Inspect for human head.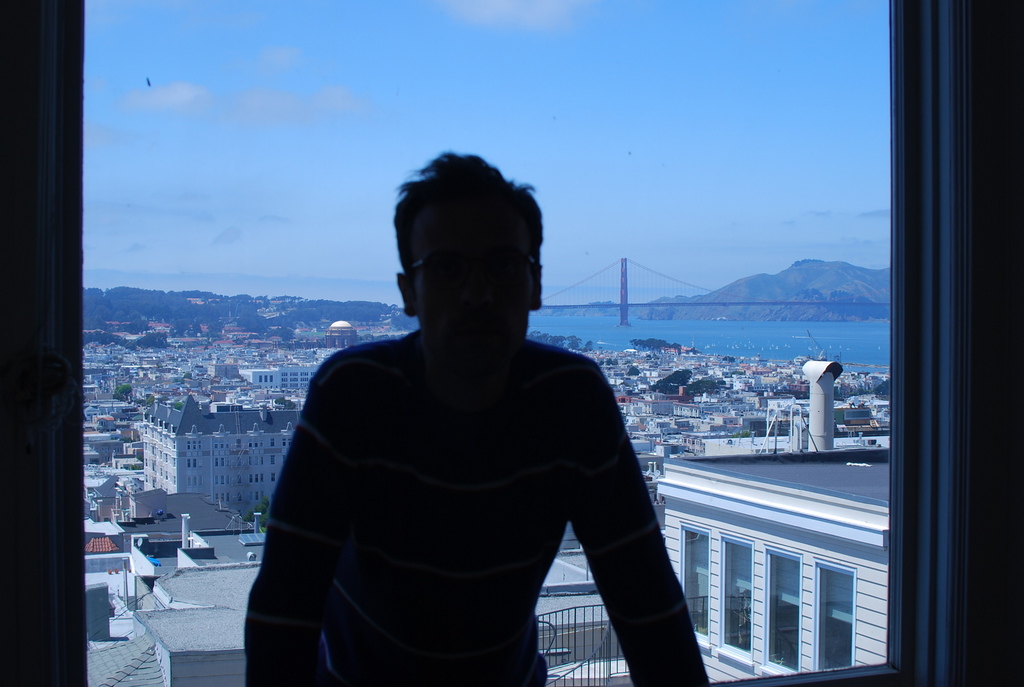
Inspection: pyautogui.locateOnScreen(397, 166, 547, 302).
